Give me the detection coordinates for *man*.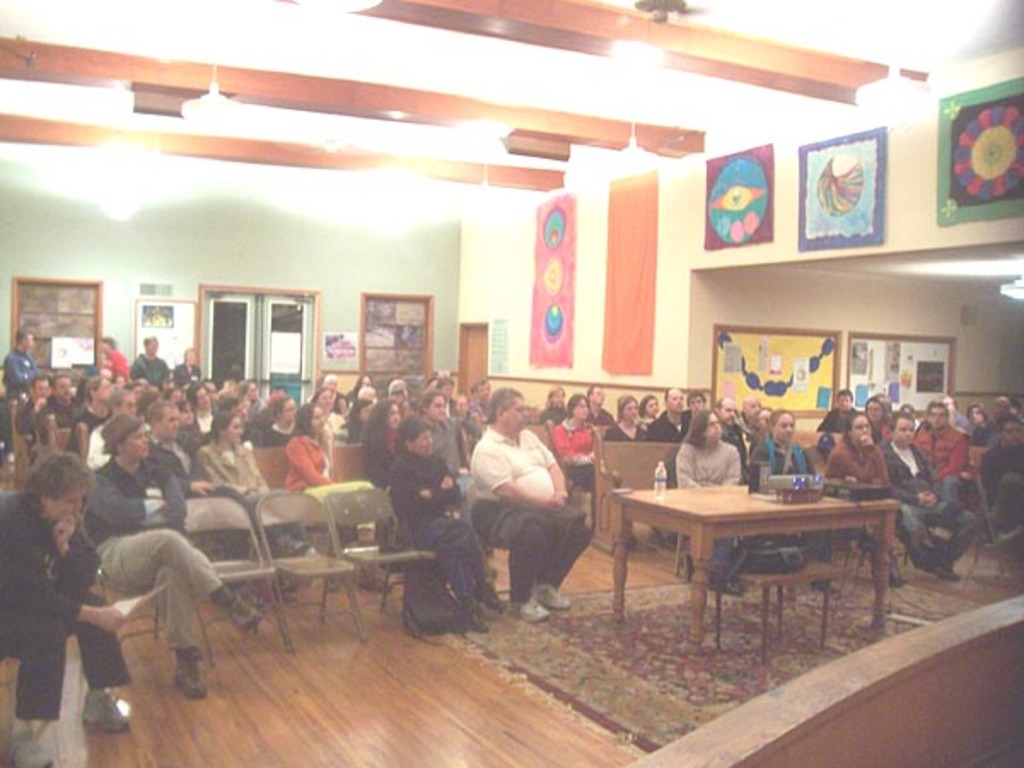
detection(85, 415, 275, 696).
